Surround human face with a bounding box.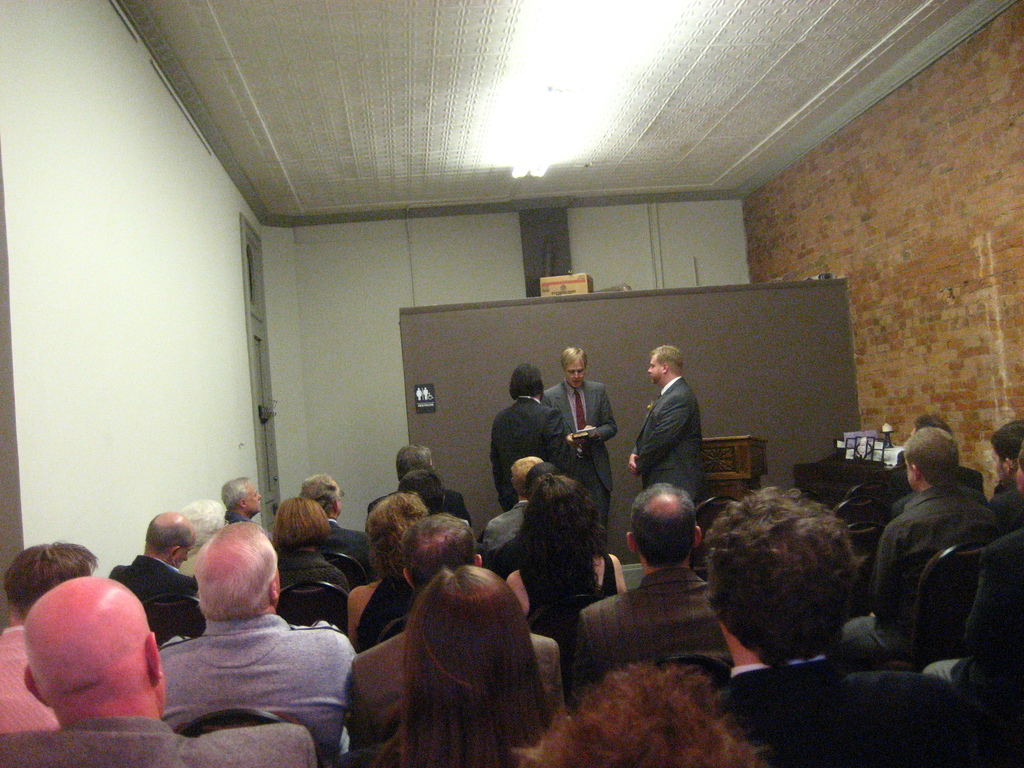
bbox=[990, 445, 1006, 483].
